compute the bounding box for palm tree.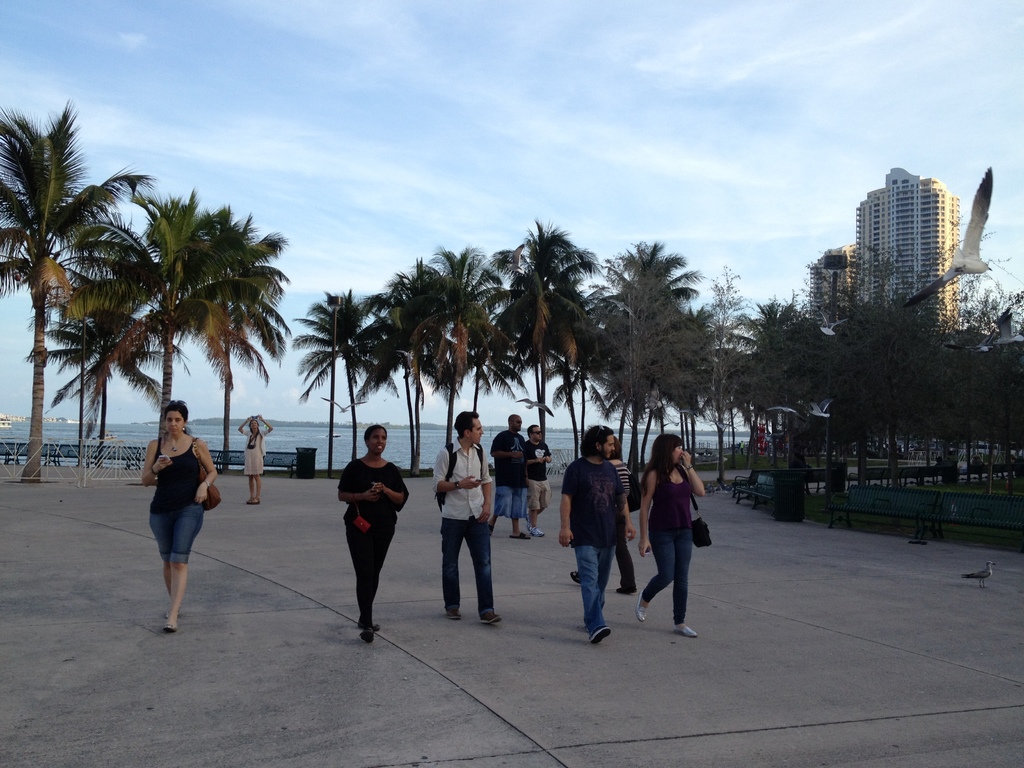
576,229,744,498.
